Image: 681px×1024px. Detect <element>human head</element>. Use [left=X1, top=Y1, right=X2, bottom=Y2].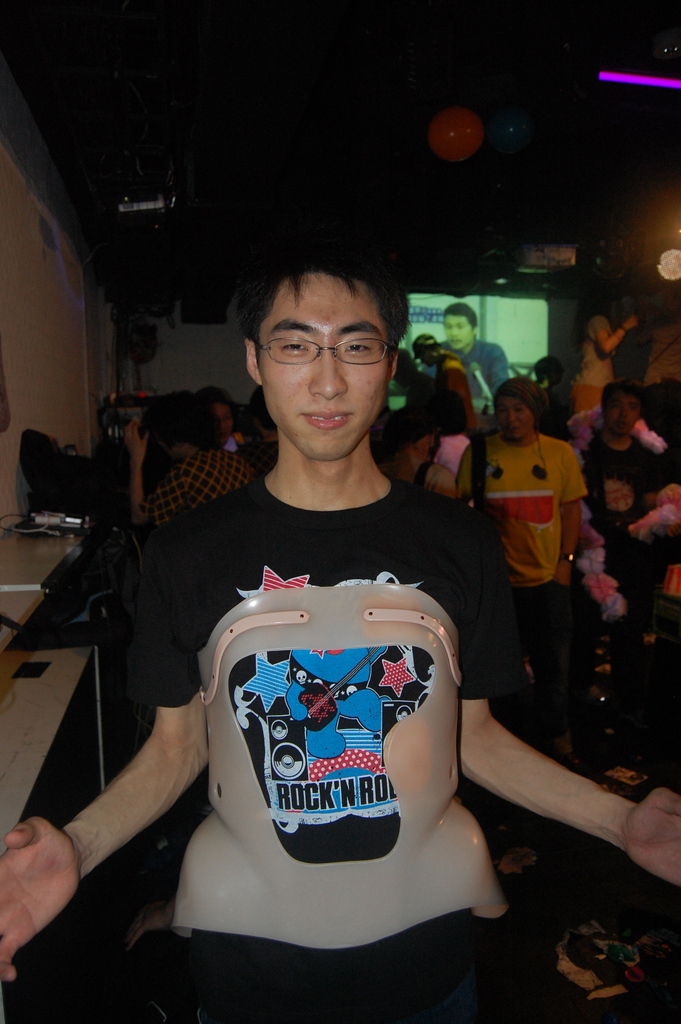
[left=439, top=302, right=478, bottom=353].
